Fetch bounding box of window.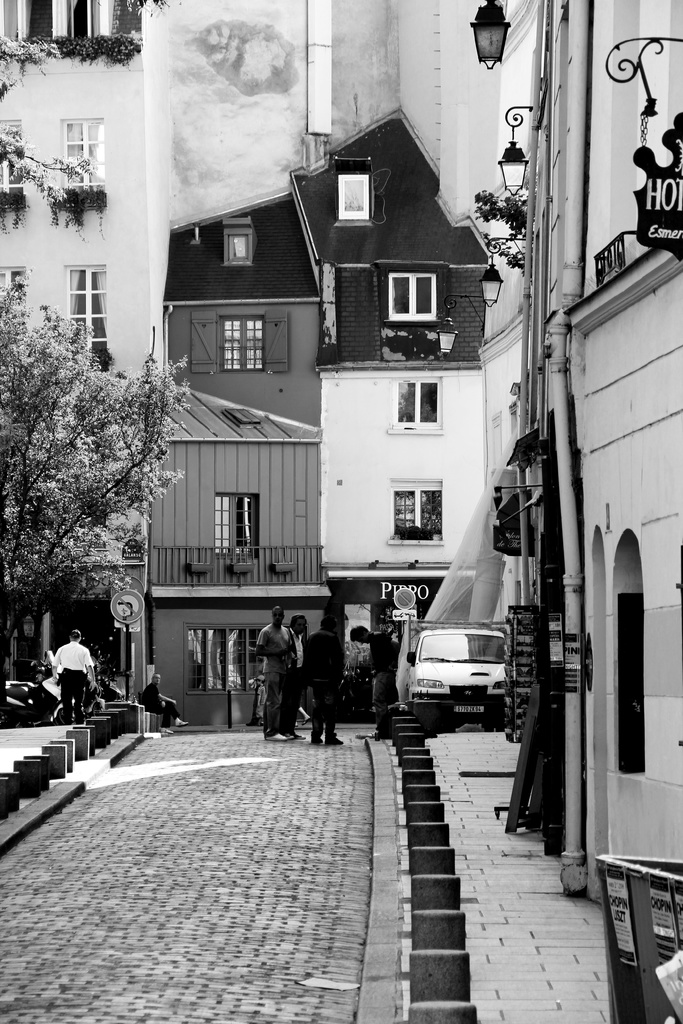
Bbox: <region>61, 115, 104, 210</region>.
